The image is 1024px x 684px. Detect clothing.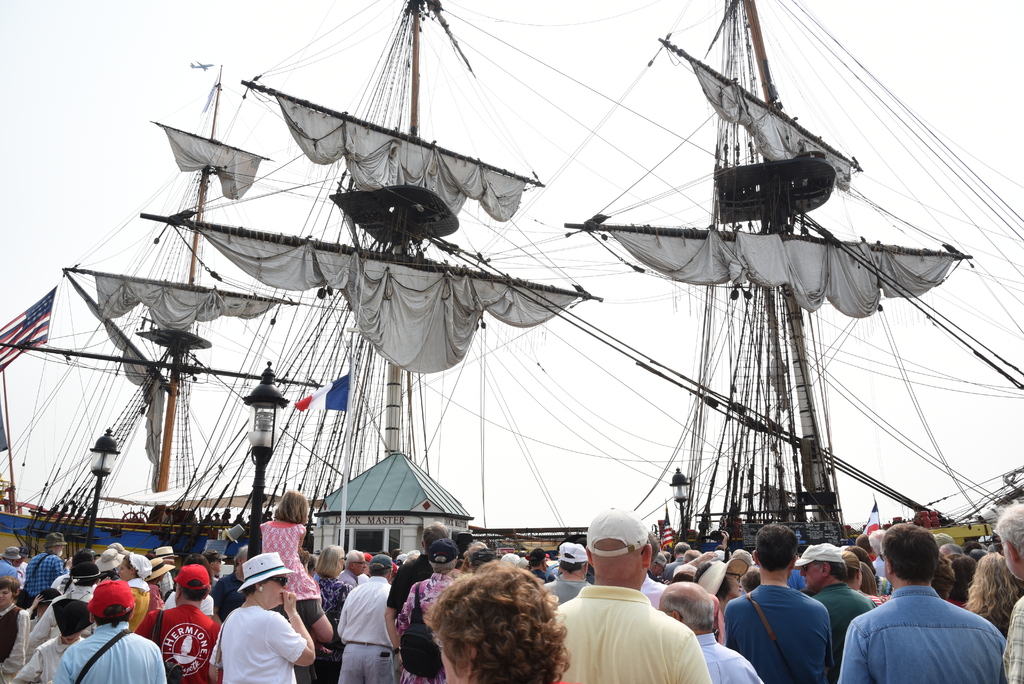
Detection: detection(319, 571, 350, 683).
